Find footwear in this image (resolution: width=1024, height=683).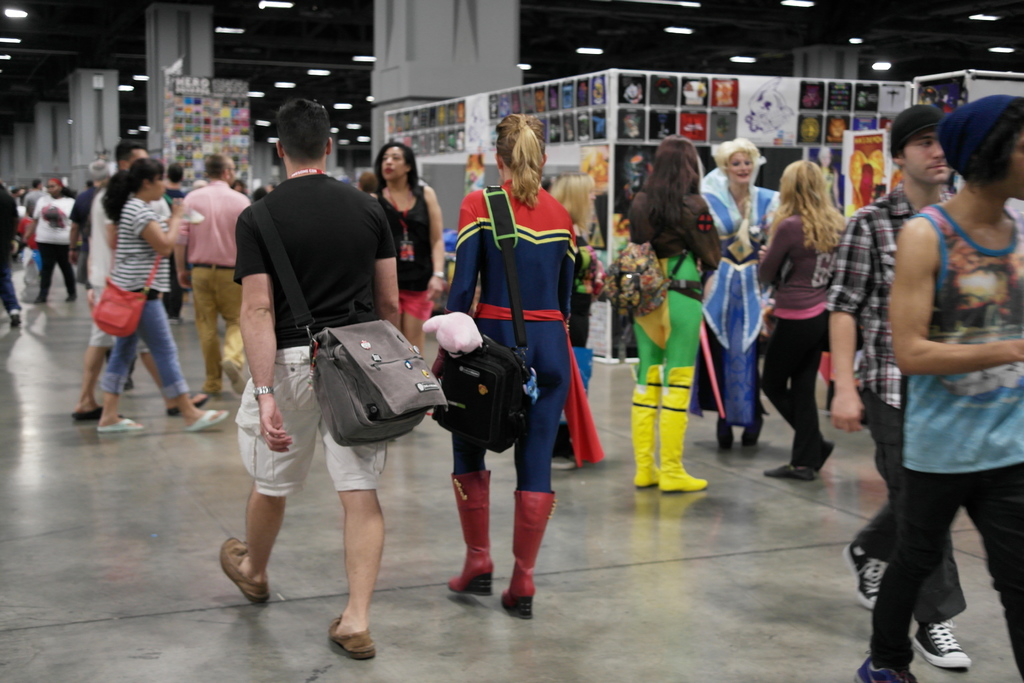
<region>168, 395, 211, 413</region>.
